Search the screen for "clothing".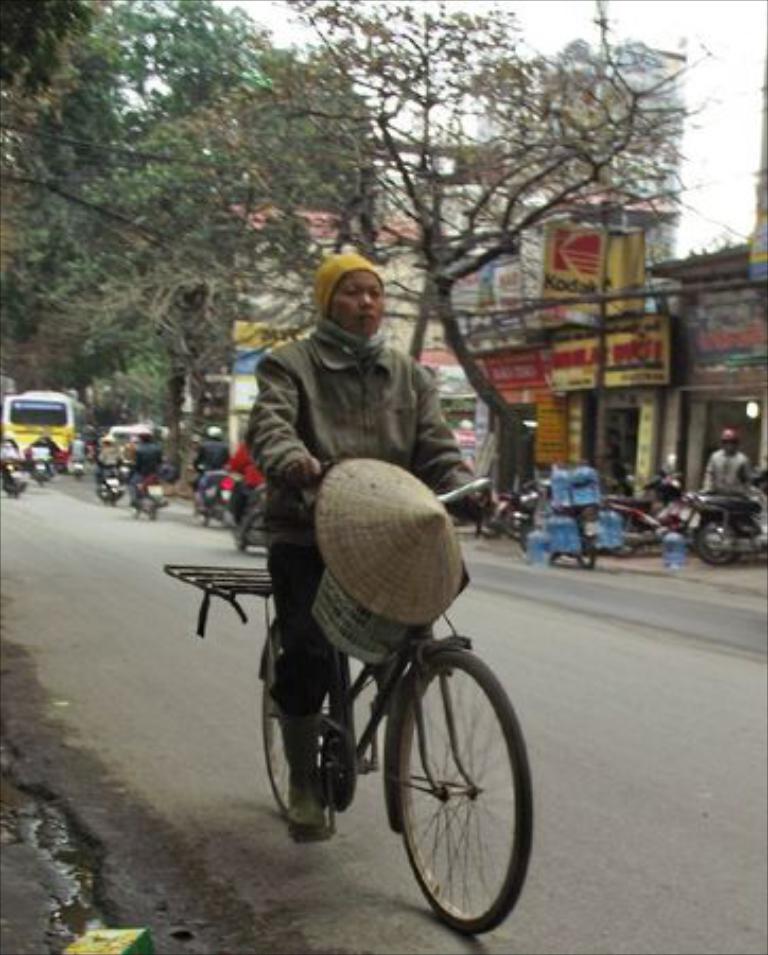
Found at [127, 446, 161, 478].
